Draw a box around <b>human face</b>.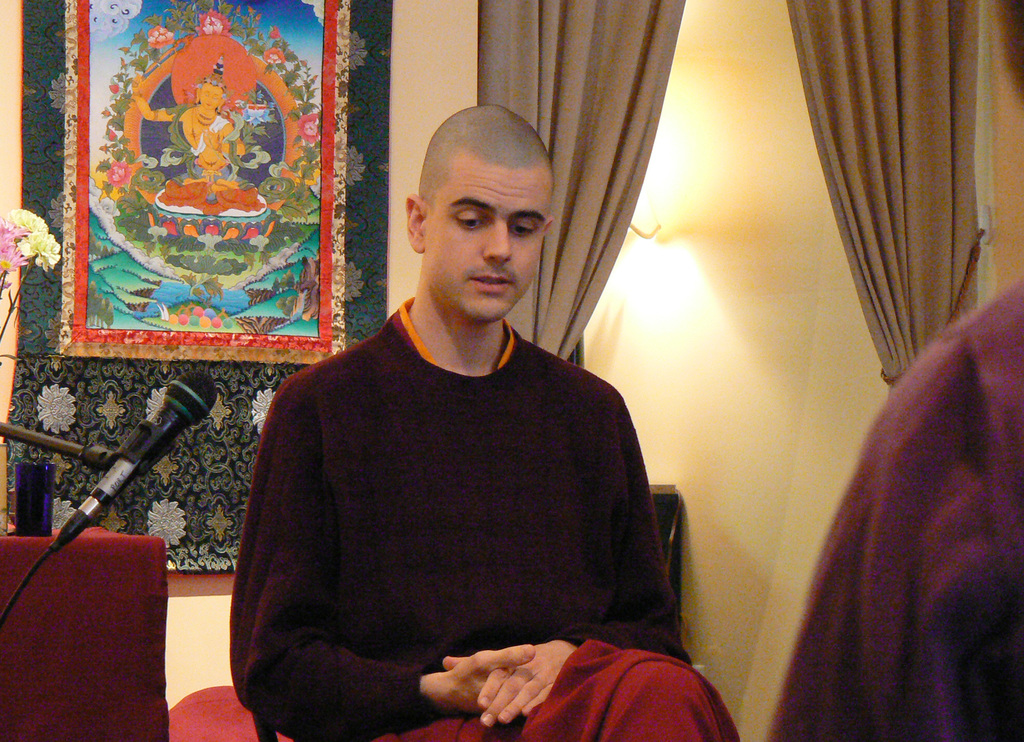
bbox=(424, 164, 553, 323).
